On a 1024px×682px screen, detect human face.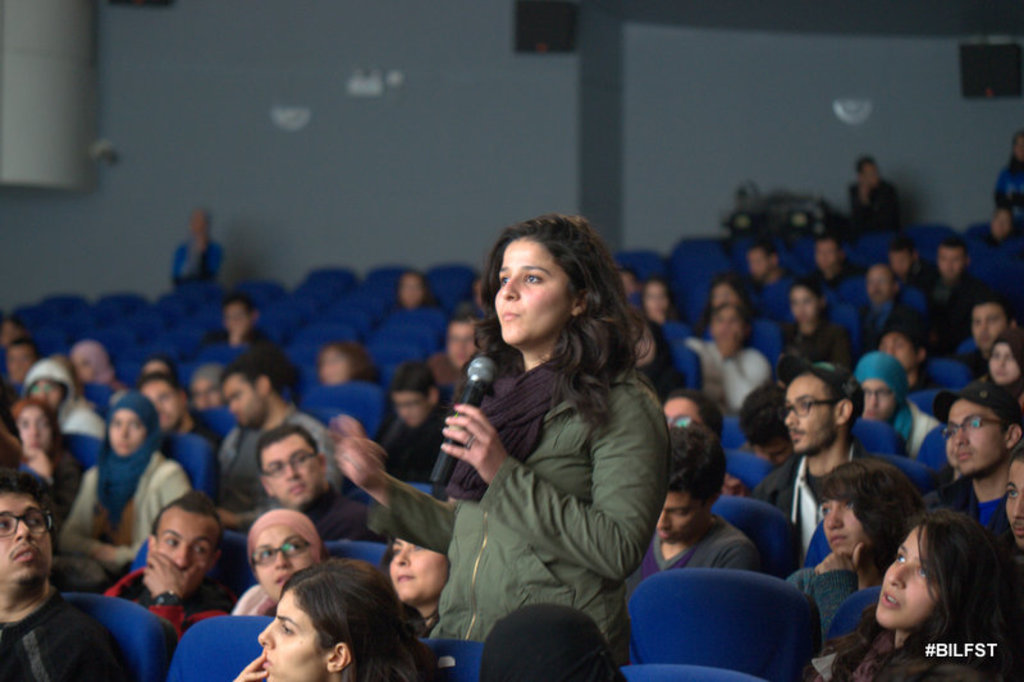
(left=384, top=532, right=448, bottom=607).
